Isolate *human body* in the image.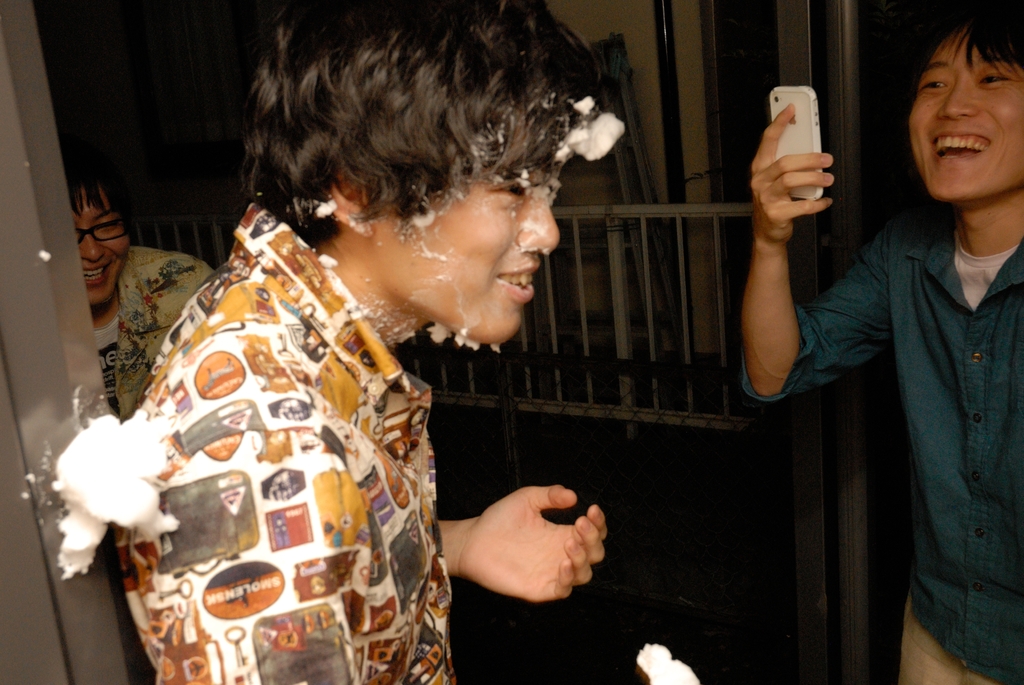
Isolated region: [64, 157, 219, 423].
